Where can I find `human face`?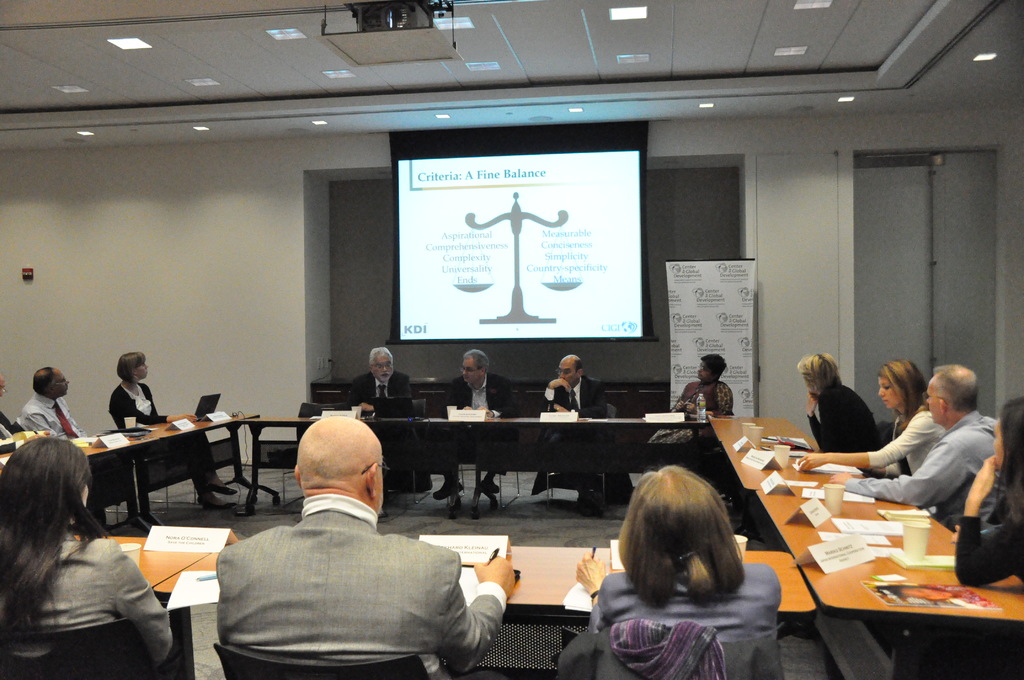
You can find it at [0,373,8,397].
